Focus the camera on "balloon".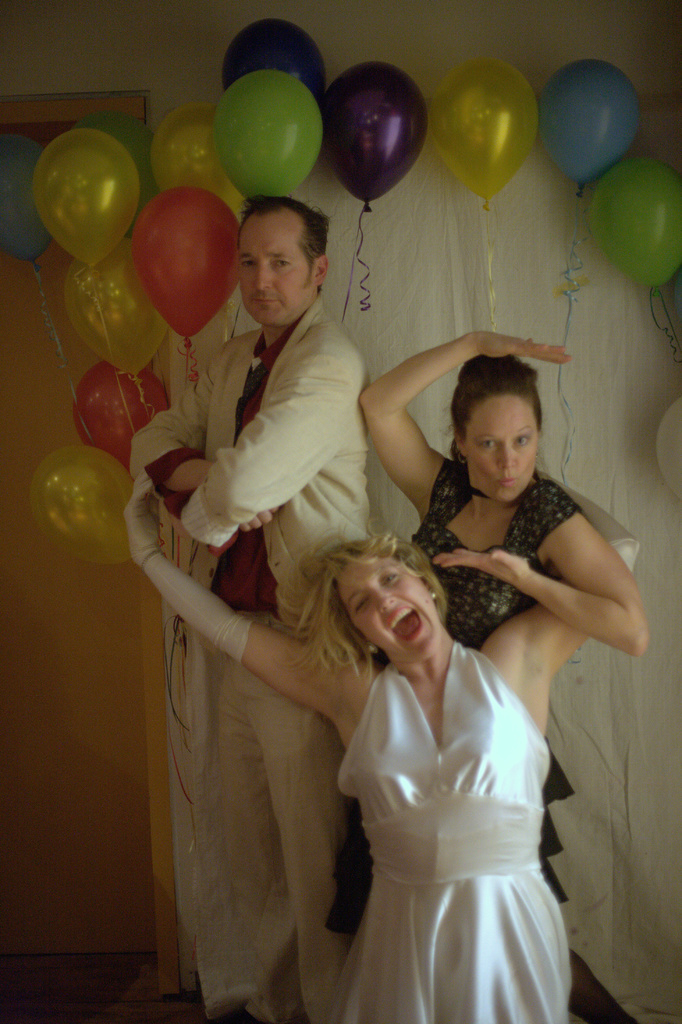
Focus region: {"x1": 210, "y1": 74, "x2": 322, "y2": 193}.
